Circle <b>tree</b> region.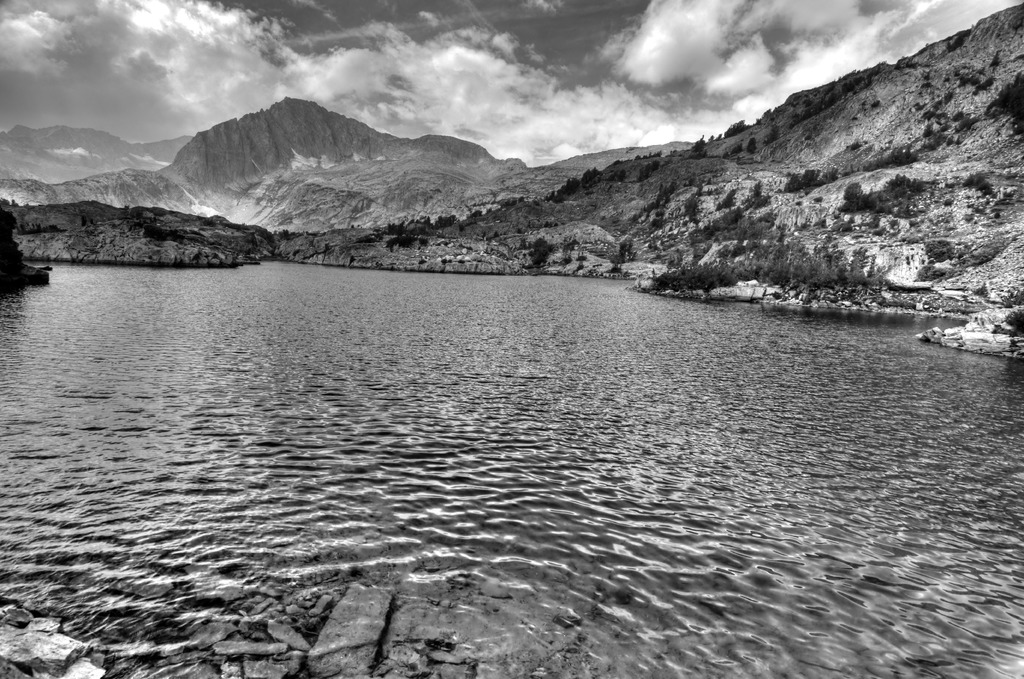
Region: [left=584, top=165, right=600, bottom=185].
